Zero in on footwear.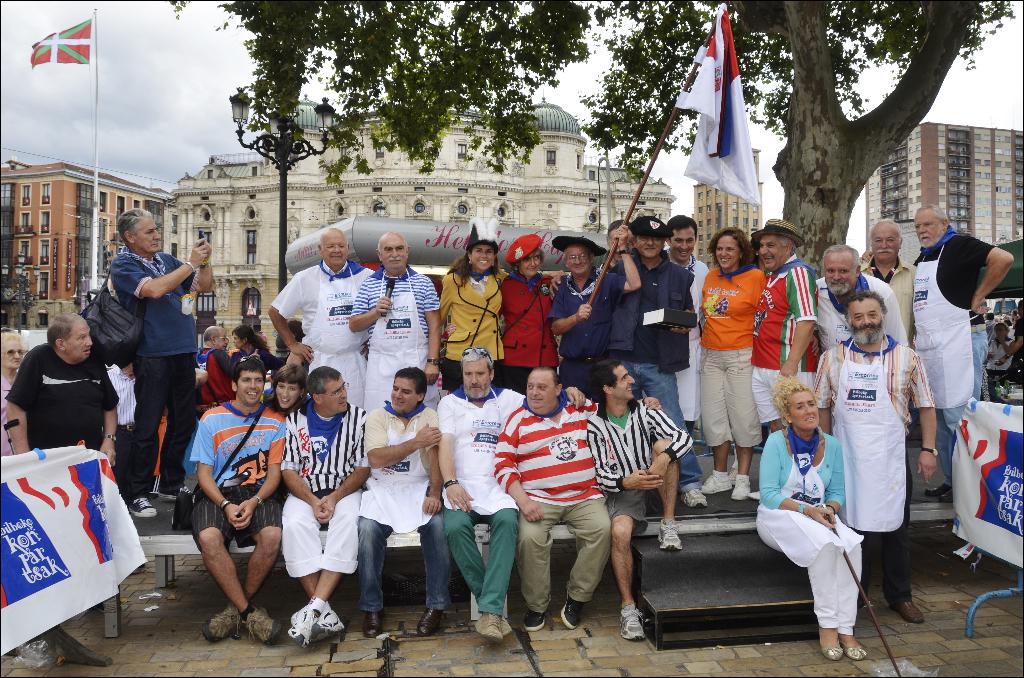
Zeroed in: <bbox>558, 589, 584, 629</bbox>.
